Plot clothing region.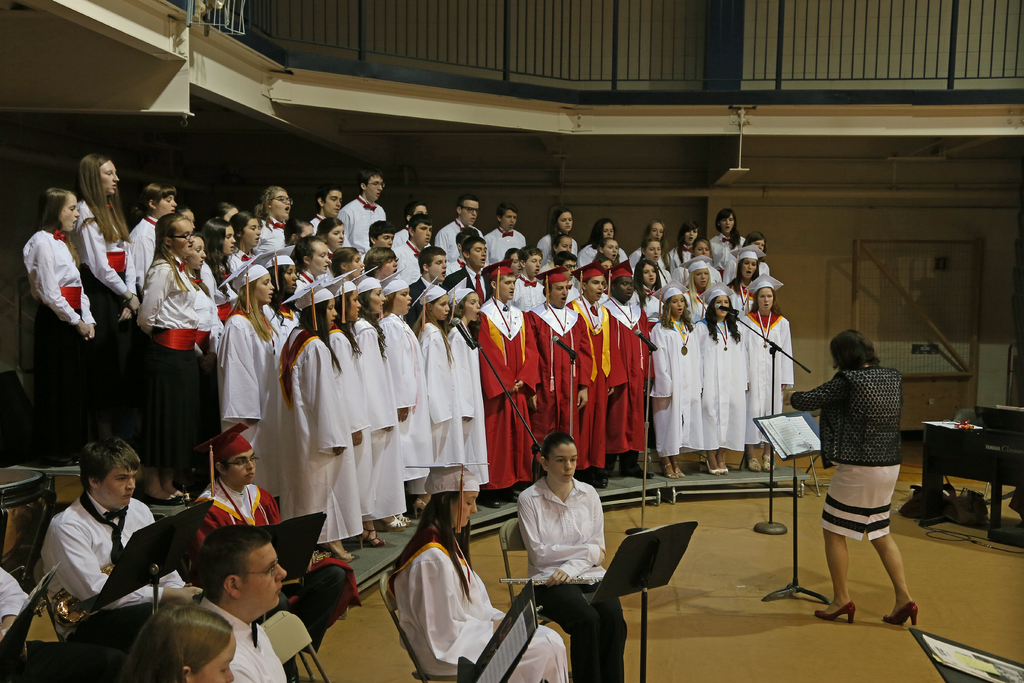
Plotted at (190,593,291,682).
